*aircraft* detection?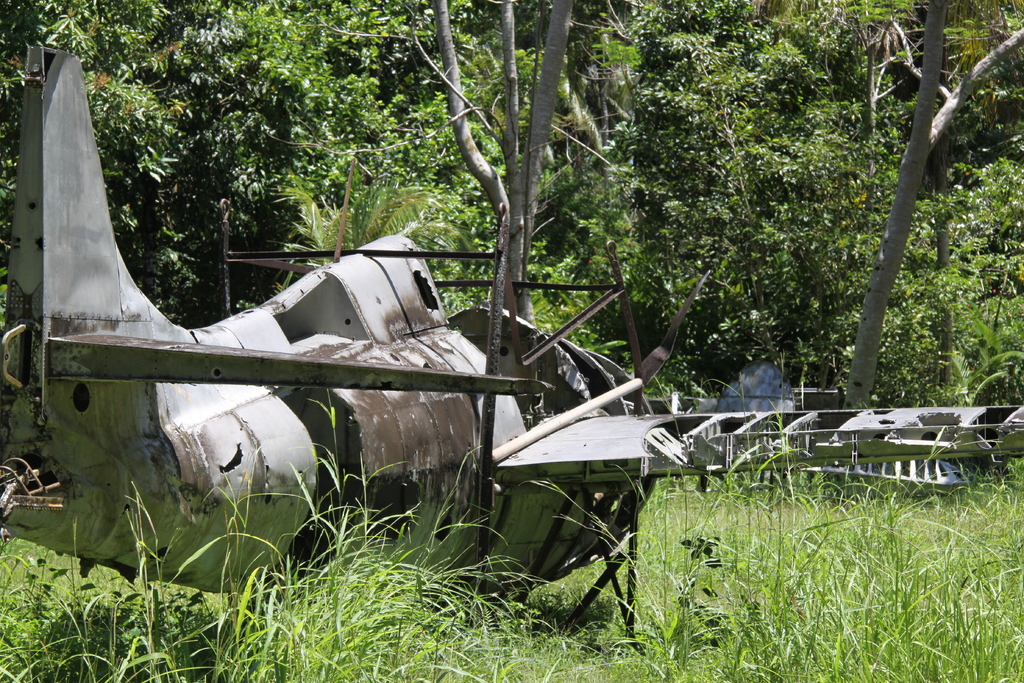
[29, 56, 868, 643]
